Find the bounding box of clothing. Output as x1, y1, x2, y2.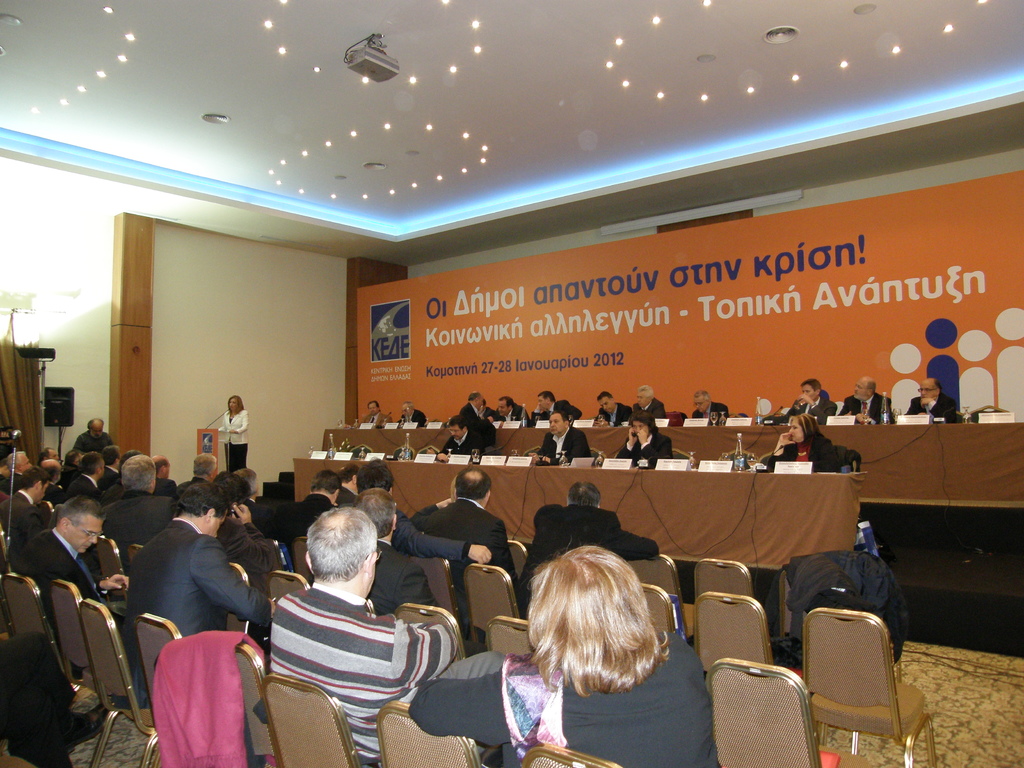
218, 405, 246, 477.
